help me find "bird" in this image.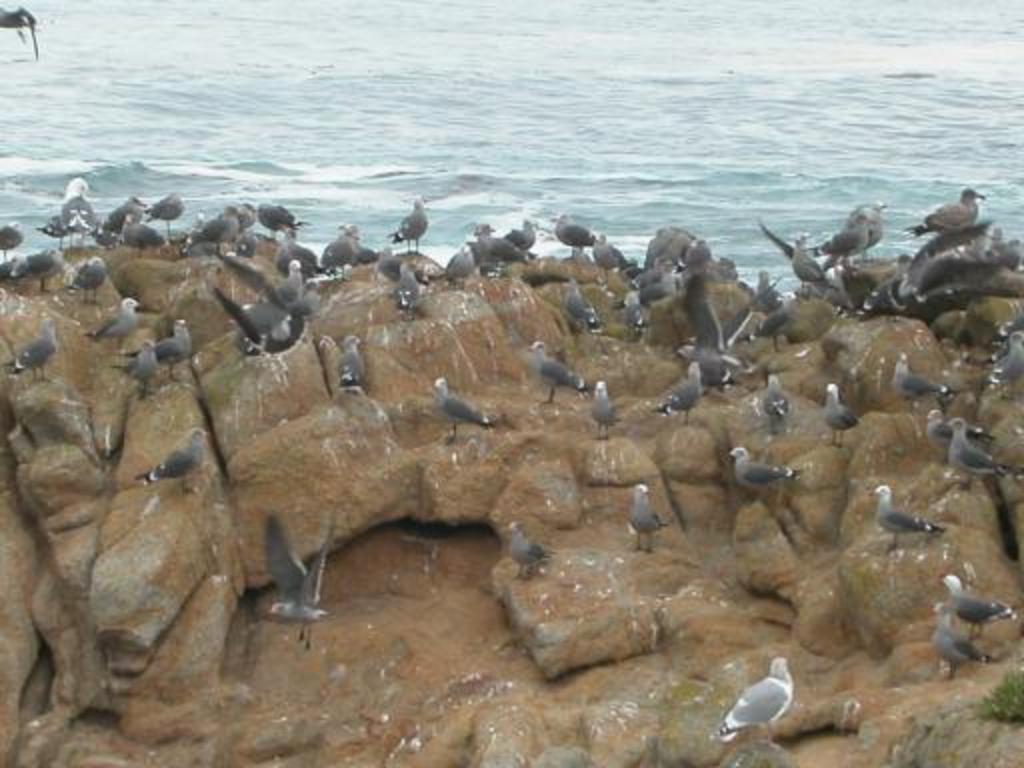
Found it: 338 334 368 384.
